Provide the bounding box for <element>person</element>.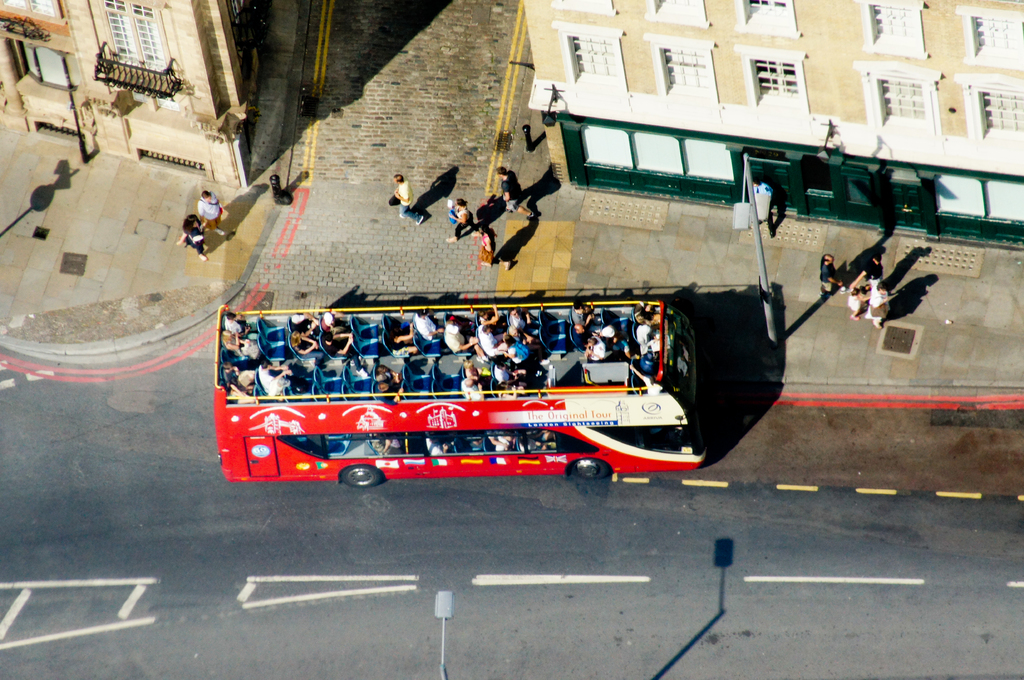
detection(225, 311, 248, 338).
